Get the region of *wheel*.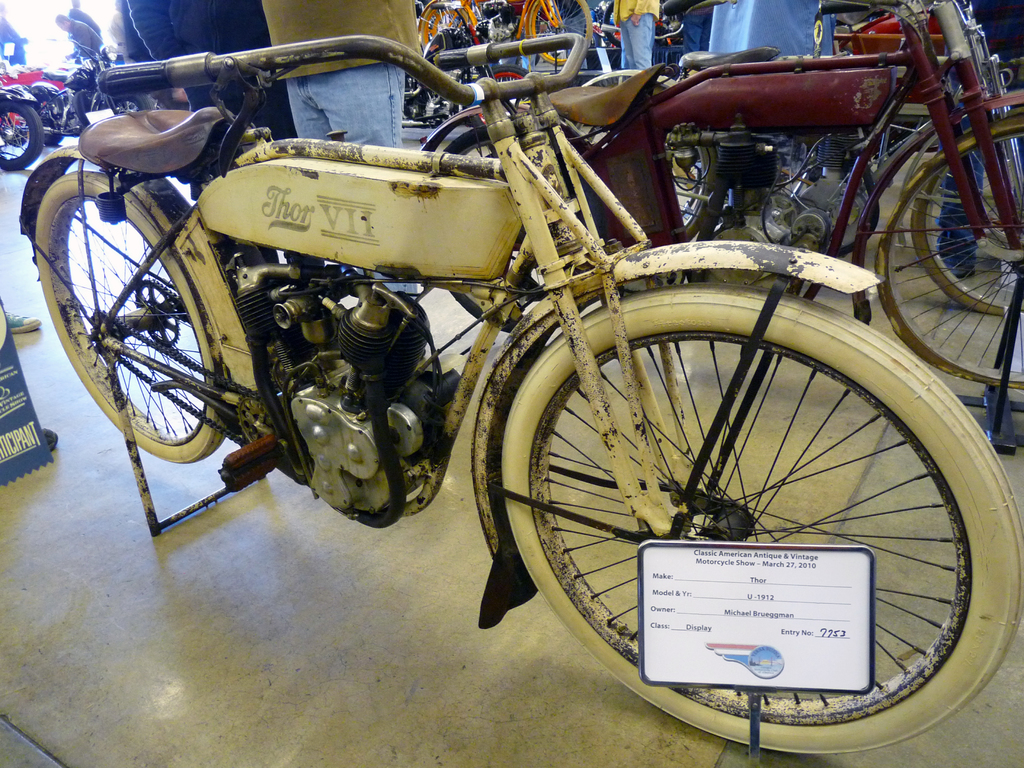
rect(913, 106, 1023, 315).
